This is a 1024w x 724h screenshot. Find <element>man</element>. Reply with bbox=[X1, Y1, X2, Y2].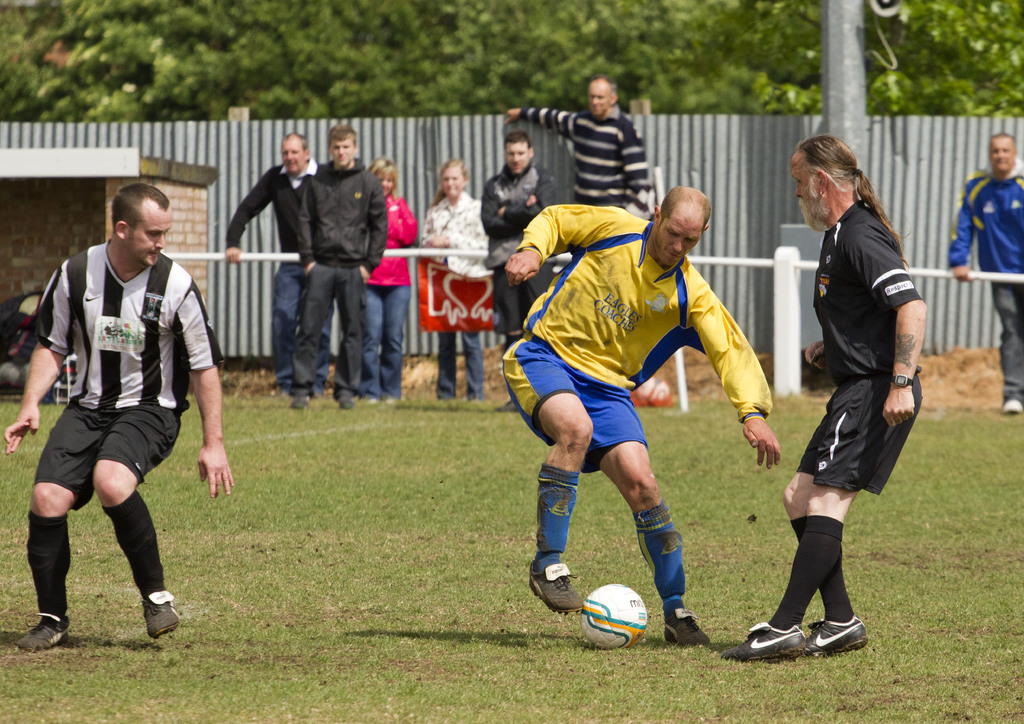
bbox=[227, 138, 337, 381].
